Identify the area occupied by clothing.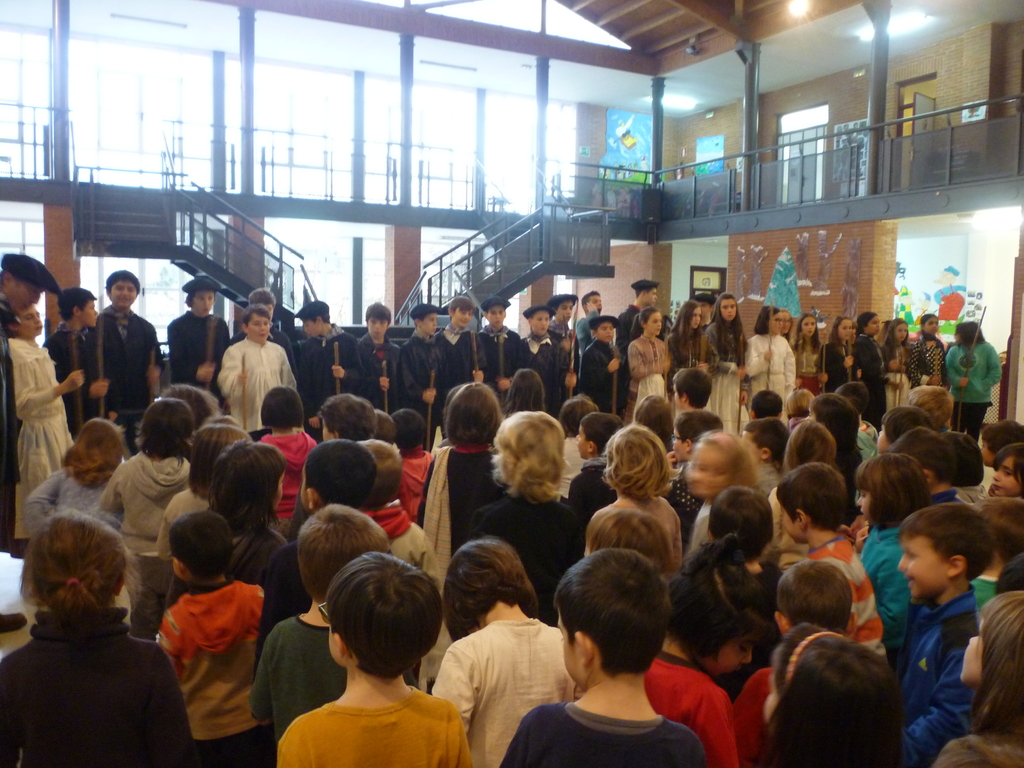
Area: left=90, top=306, right=161, bottom=419.
